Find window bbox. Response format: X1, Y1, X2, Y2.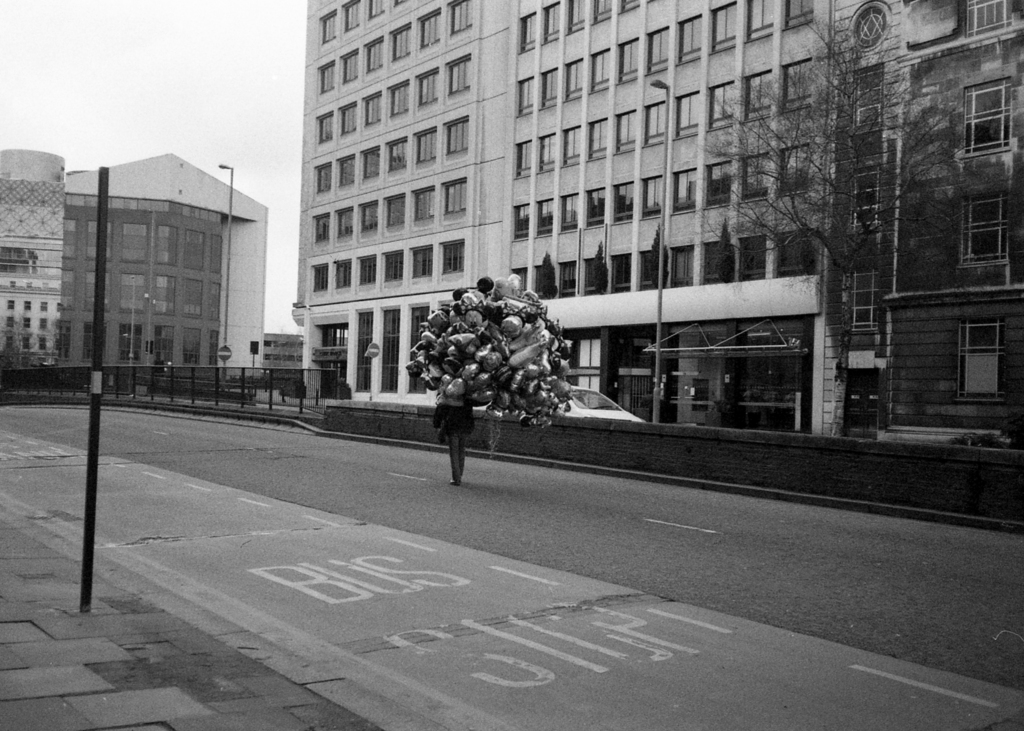
620, 0, 641, 17.
